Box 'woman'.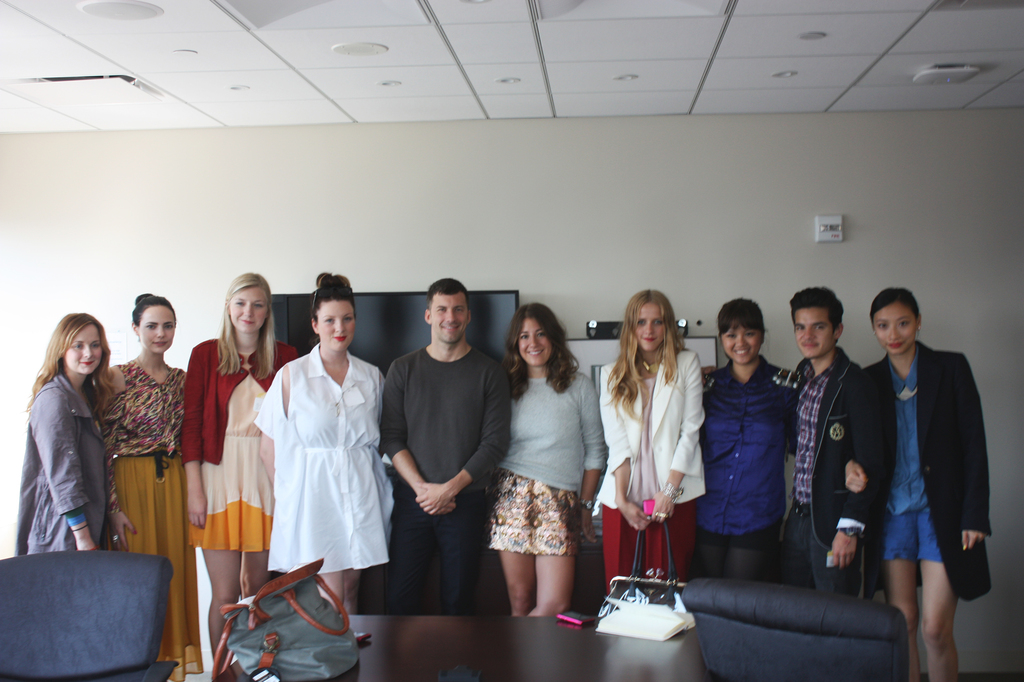
bbox=[252, 273, 387, 634].
